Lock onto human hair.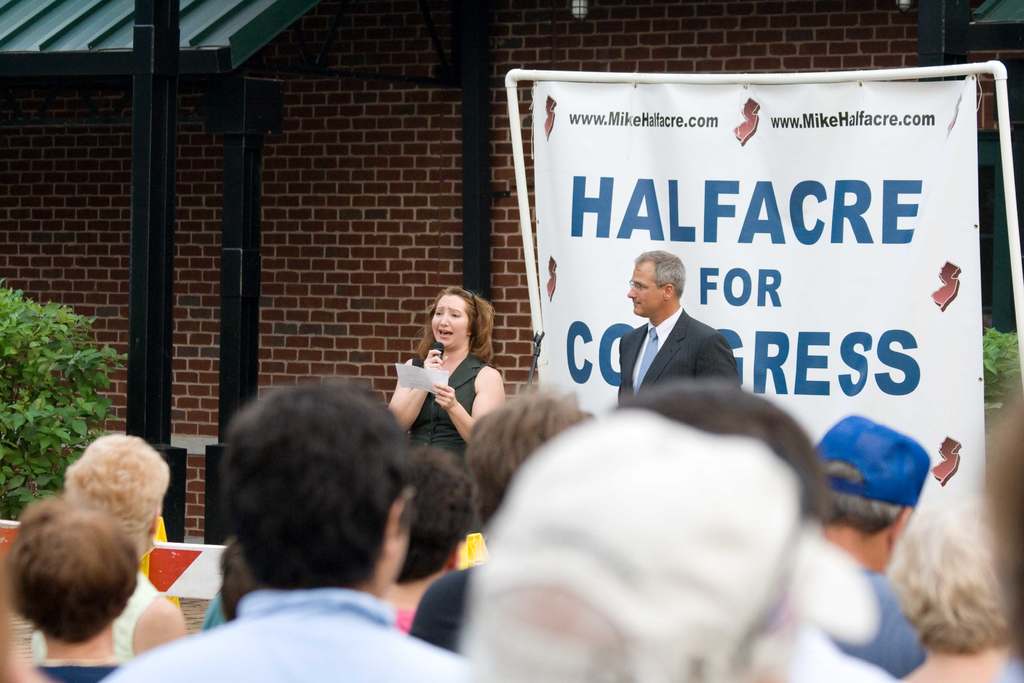
Locked: region(463, 393, 594, 527).
